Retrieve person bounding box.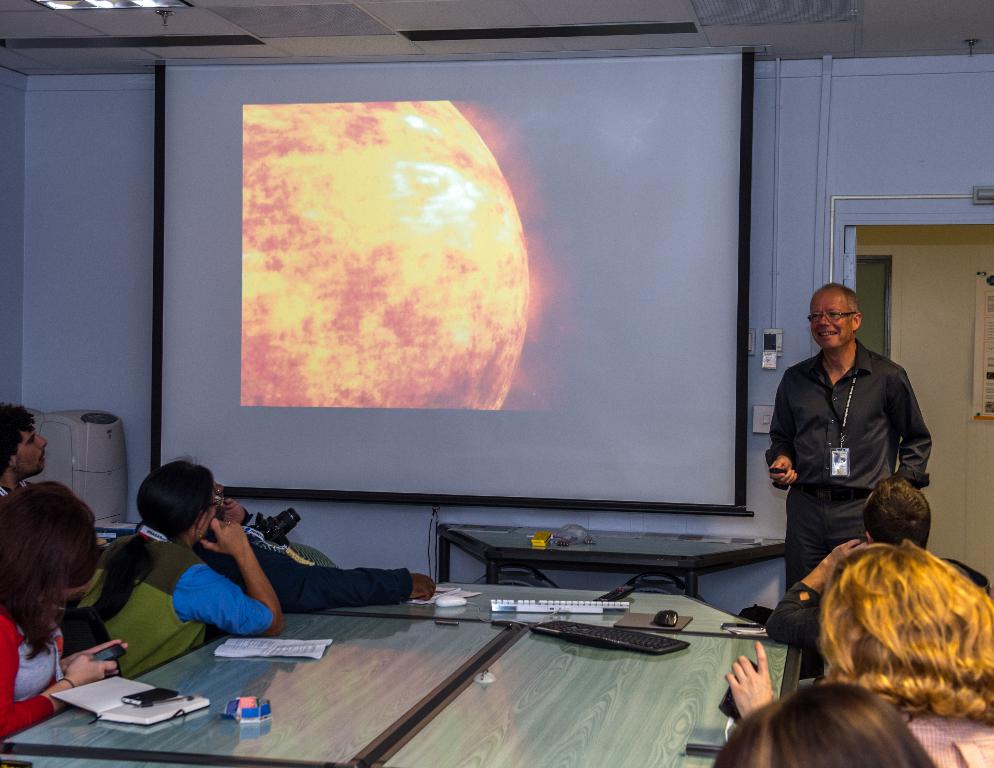
Bounding box: box(705, 672, 938, 767).
